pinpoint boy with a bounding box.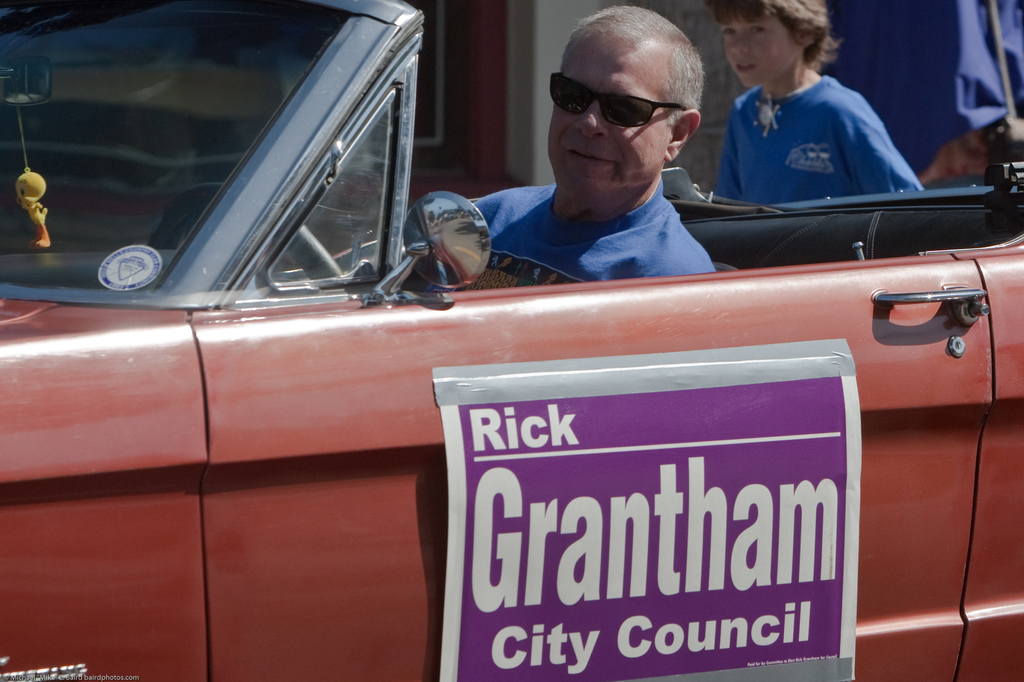
[x1=709, y1=0, x2=934, y2=207].
